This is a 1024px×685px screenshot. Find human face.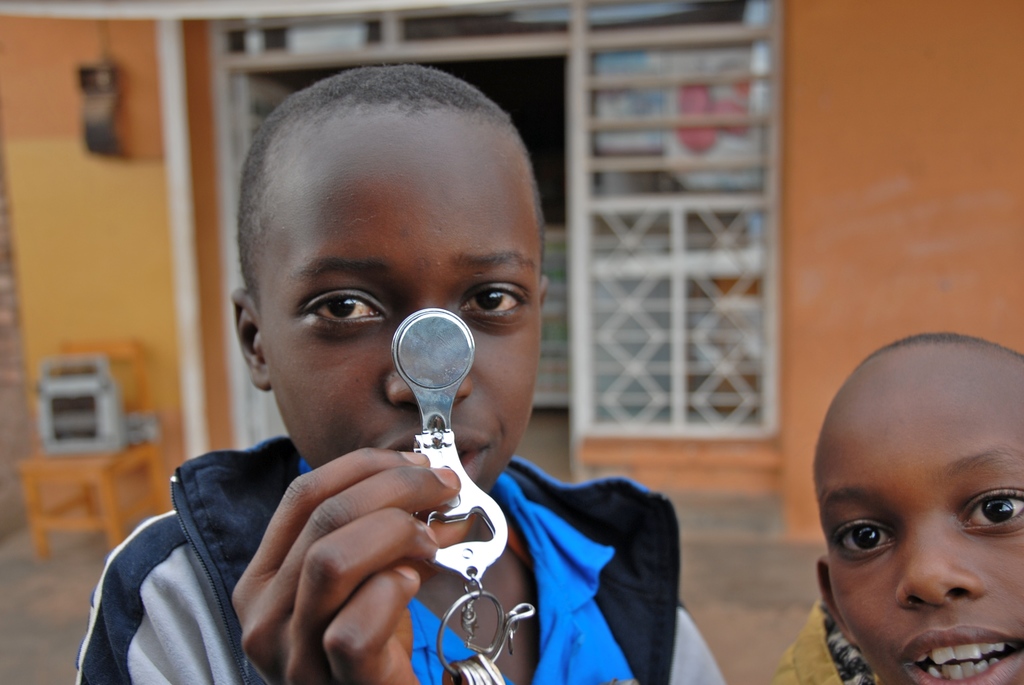
Bounding box: Rect(816, 358, 1023, 684).
